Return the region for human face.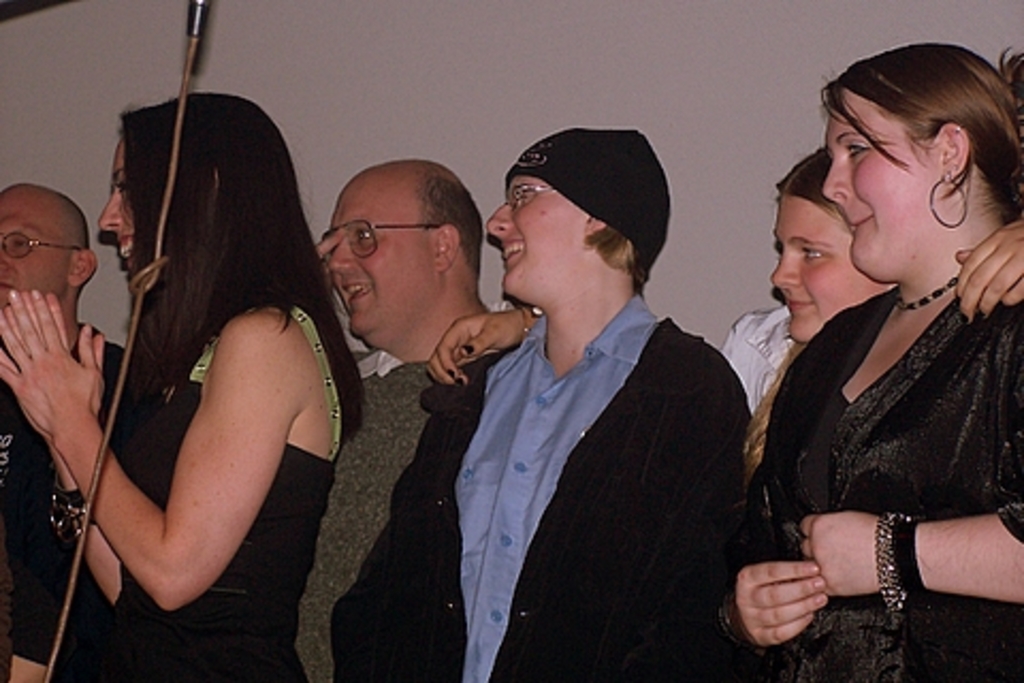
<region>0, 186, 70, 320</region>.
